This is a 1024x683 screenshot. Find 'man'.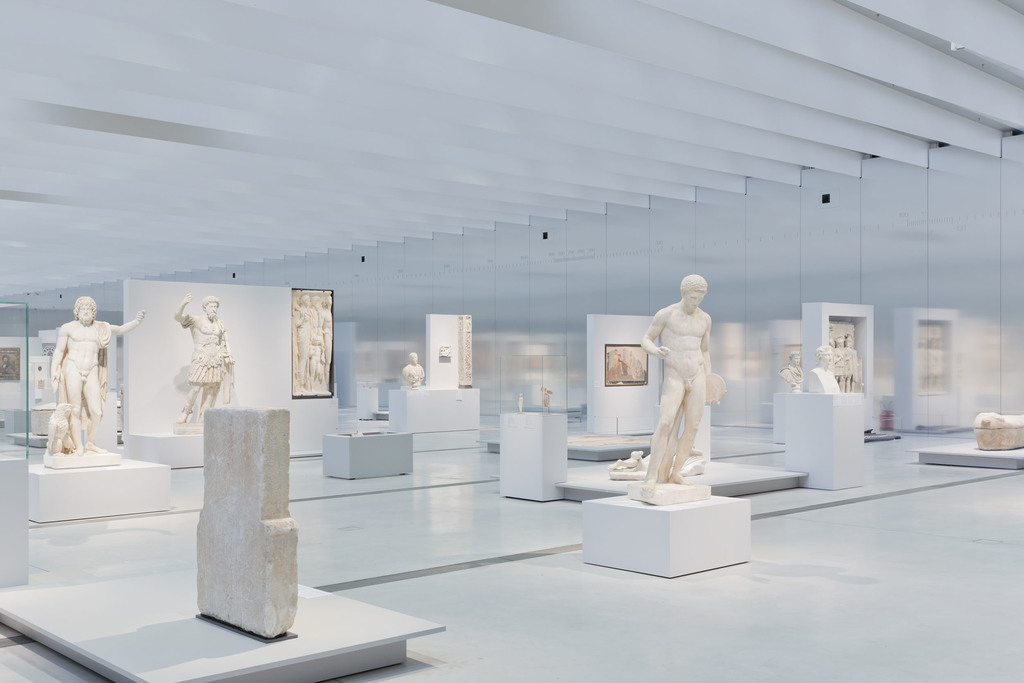
Bounding box: pyautogui.locateOnScreen(173, 292, 237, 426).
